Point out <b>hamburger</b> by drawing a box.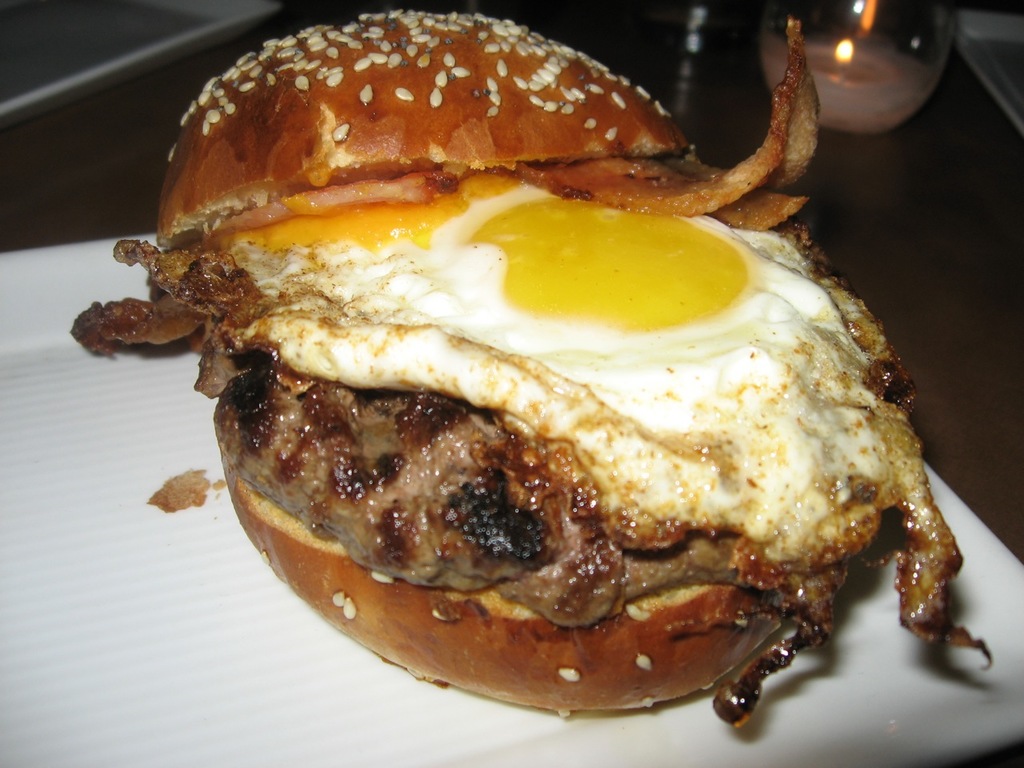
rect(71, 14, 997, 728).
